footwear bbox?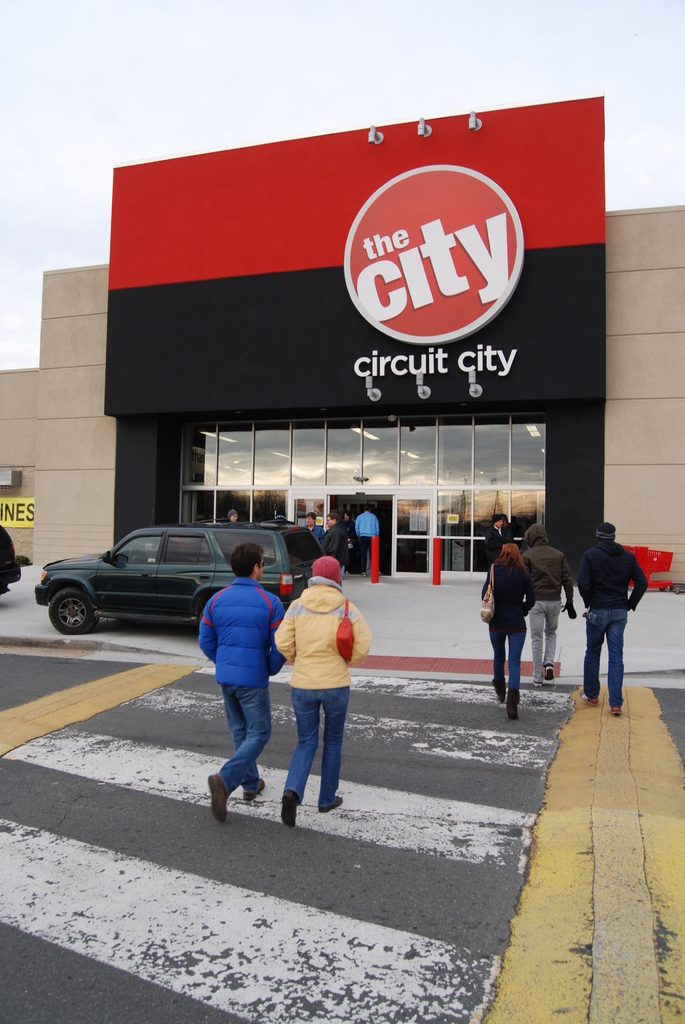
<region>545, 668, 555, 682</region>
